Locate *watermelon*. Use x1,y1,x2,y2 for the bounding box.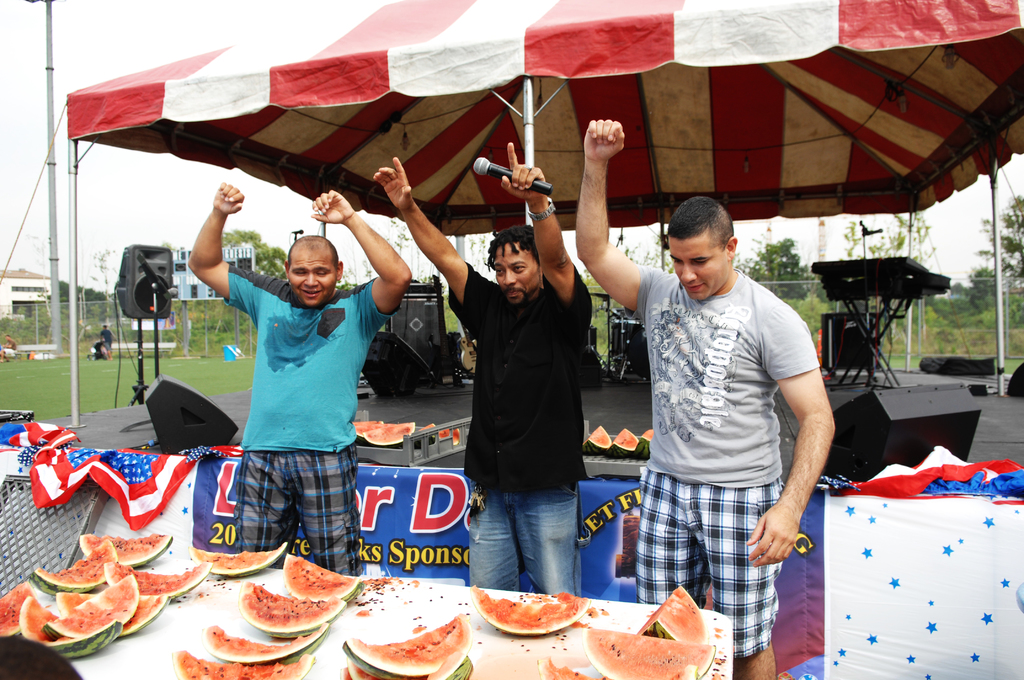
583,629,716,679.
